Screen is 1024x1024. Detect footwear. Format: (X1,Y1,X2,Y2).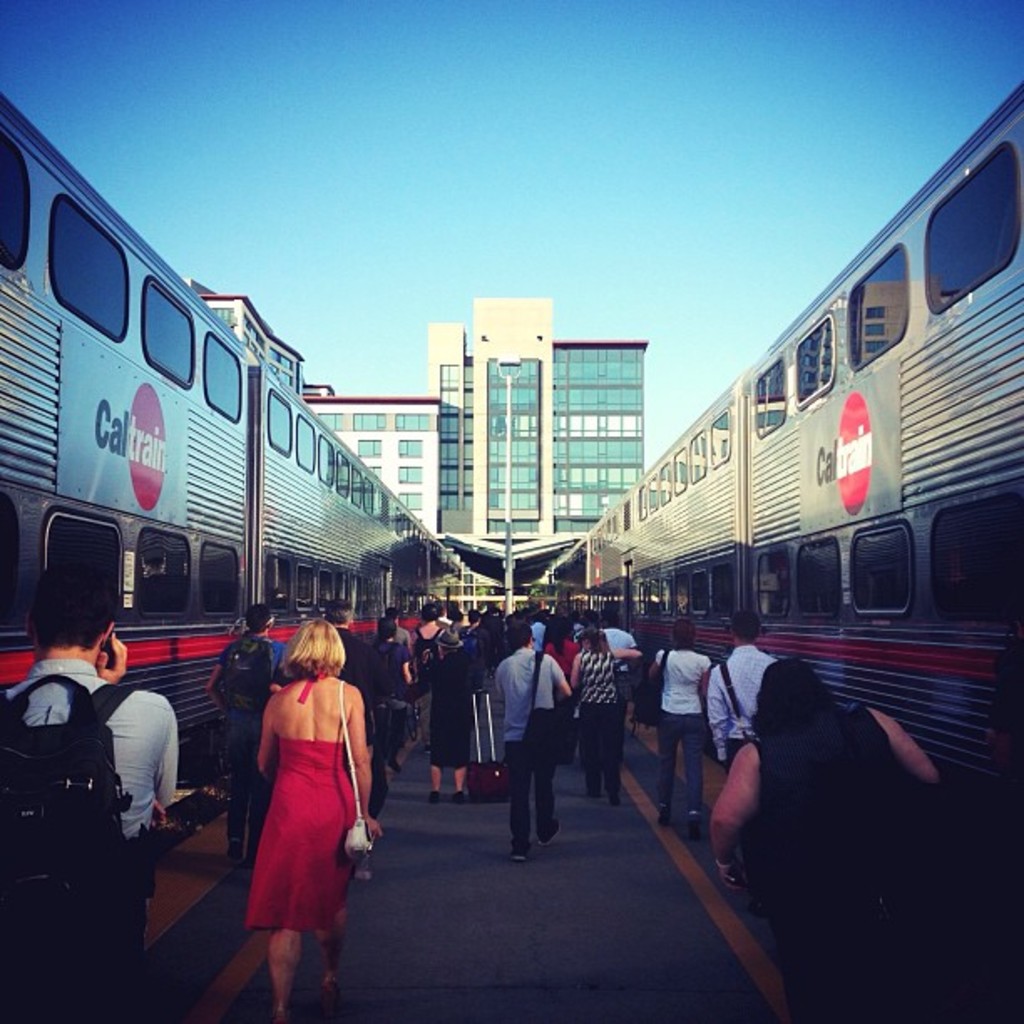
(422,788,435,801).
